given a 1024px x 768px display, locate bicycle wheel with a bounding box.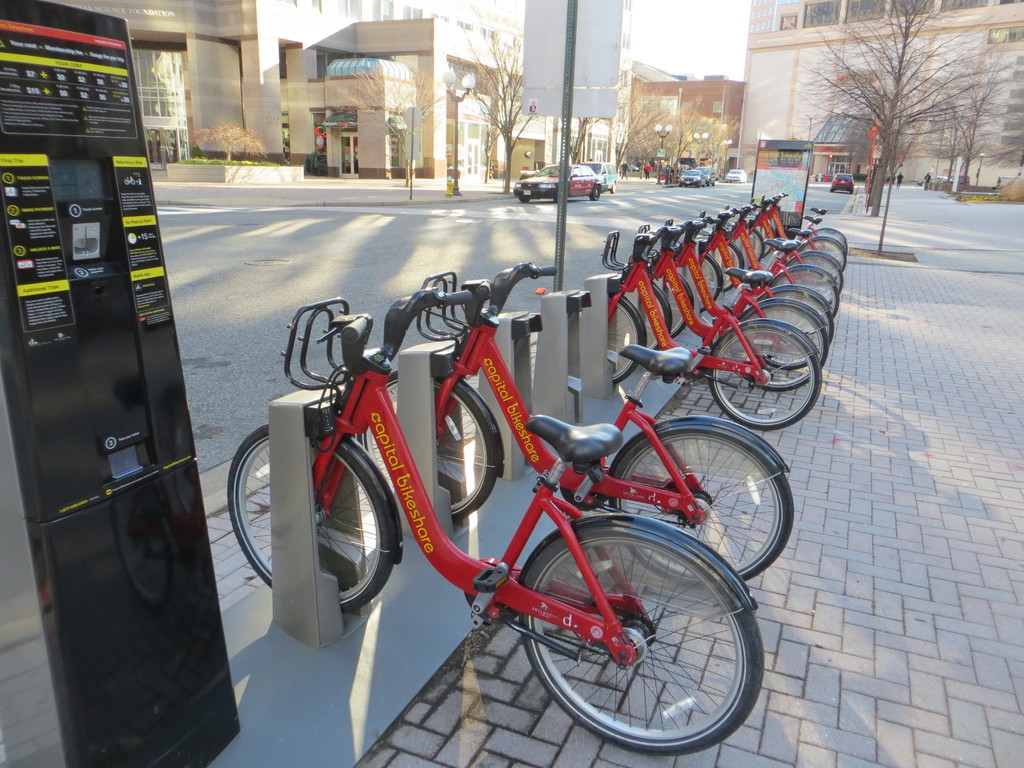
Located: 787/254/847/294.
